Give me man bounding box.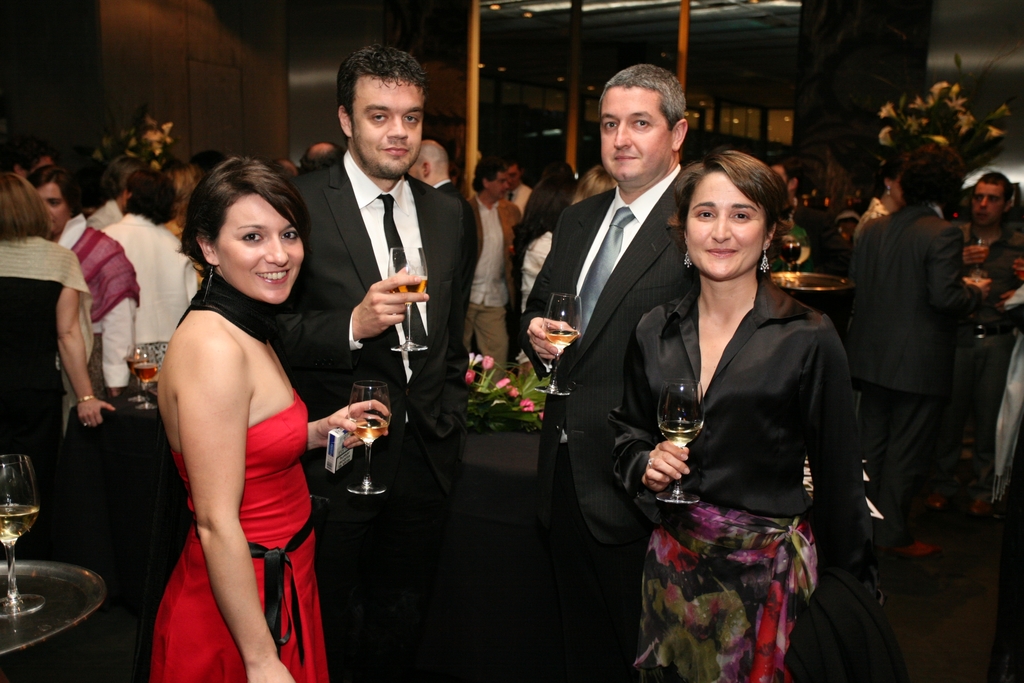
838 155 1000 580.
